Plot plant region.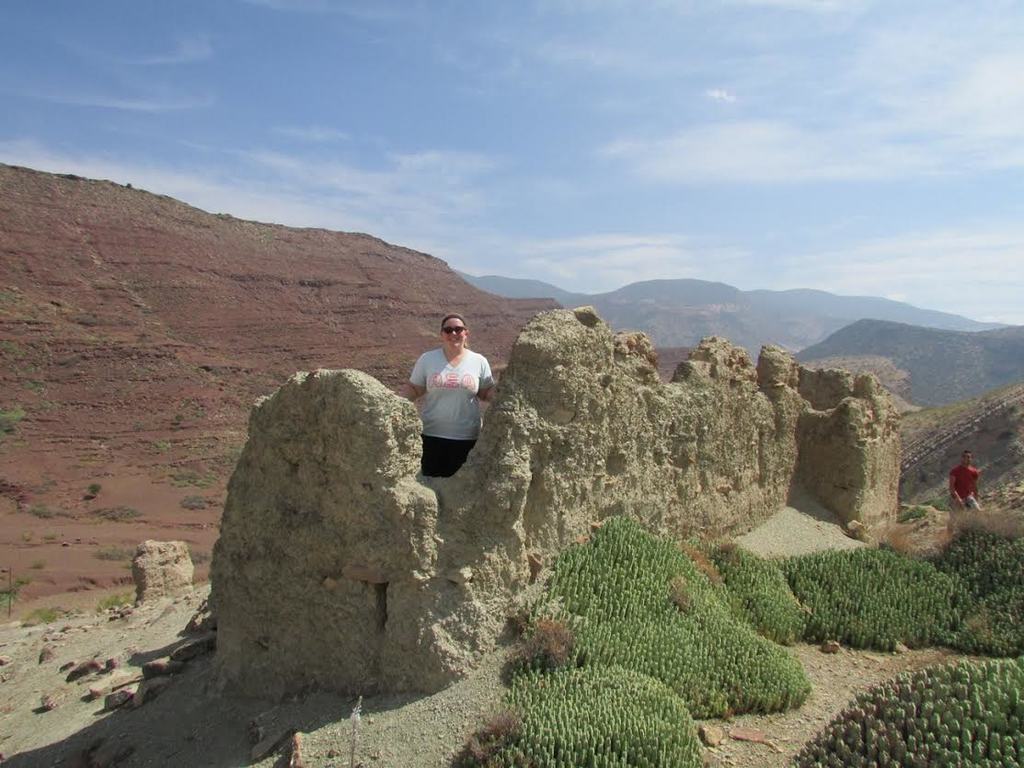
Plotted at {"x1": 0, "y1": 337, "x2": 23, "y2": 360}.
